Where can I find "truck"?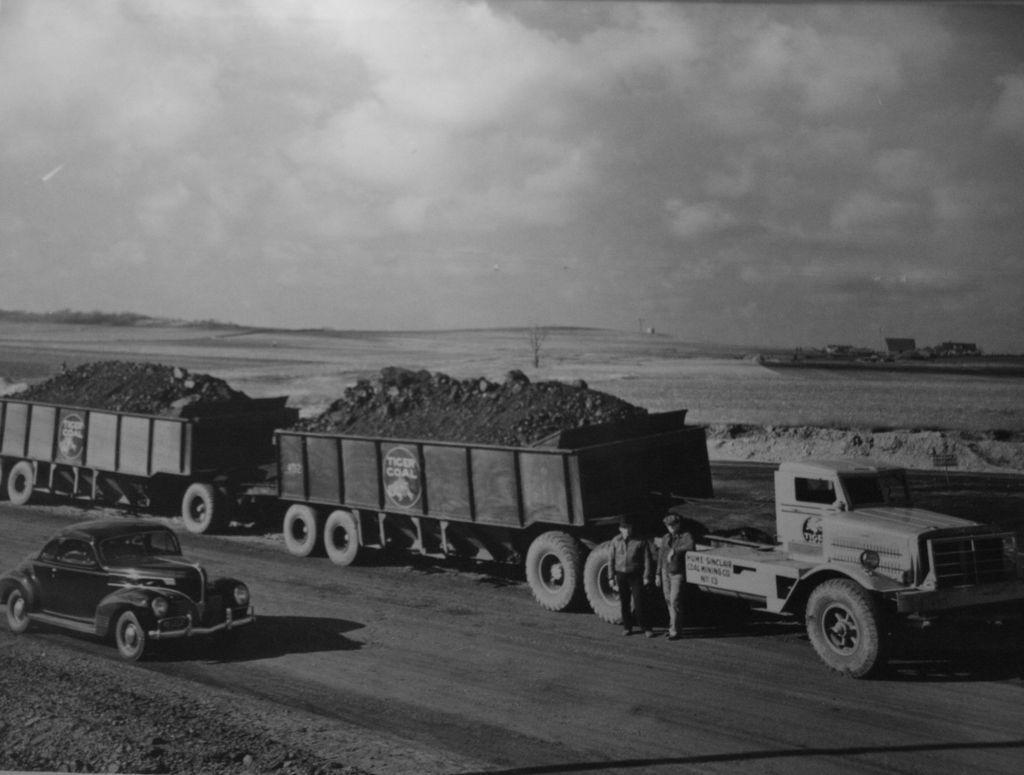
You can find it at x1=643 y1=468 x2=1023 y2=677.
